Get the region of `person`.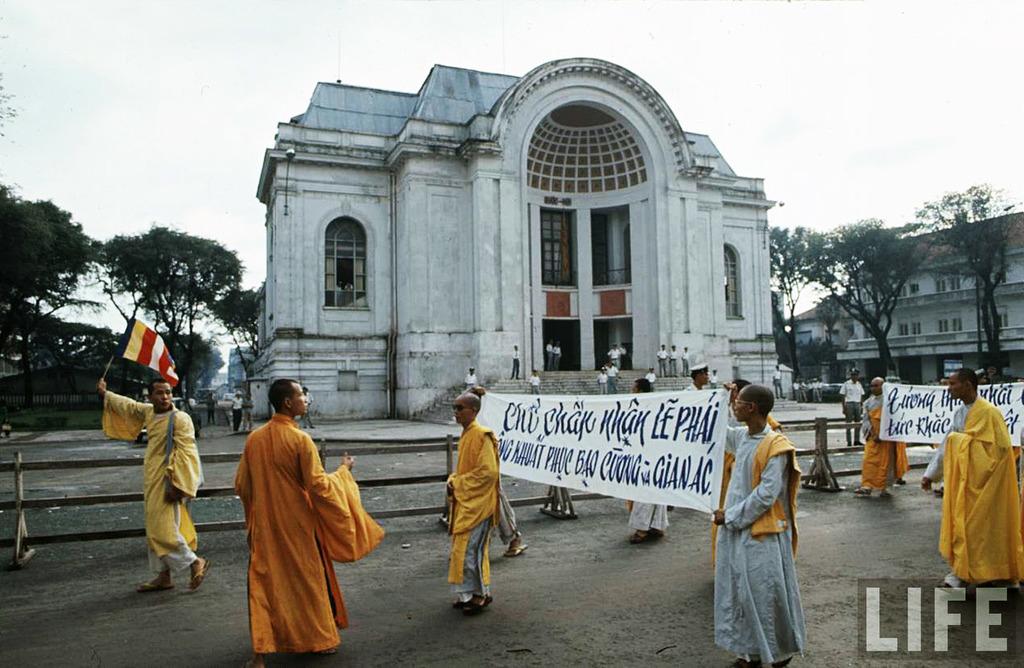
552 341 566 367.
